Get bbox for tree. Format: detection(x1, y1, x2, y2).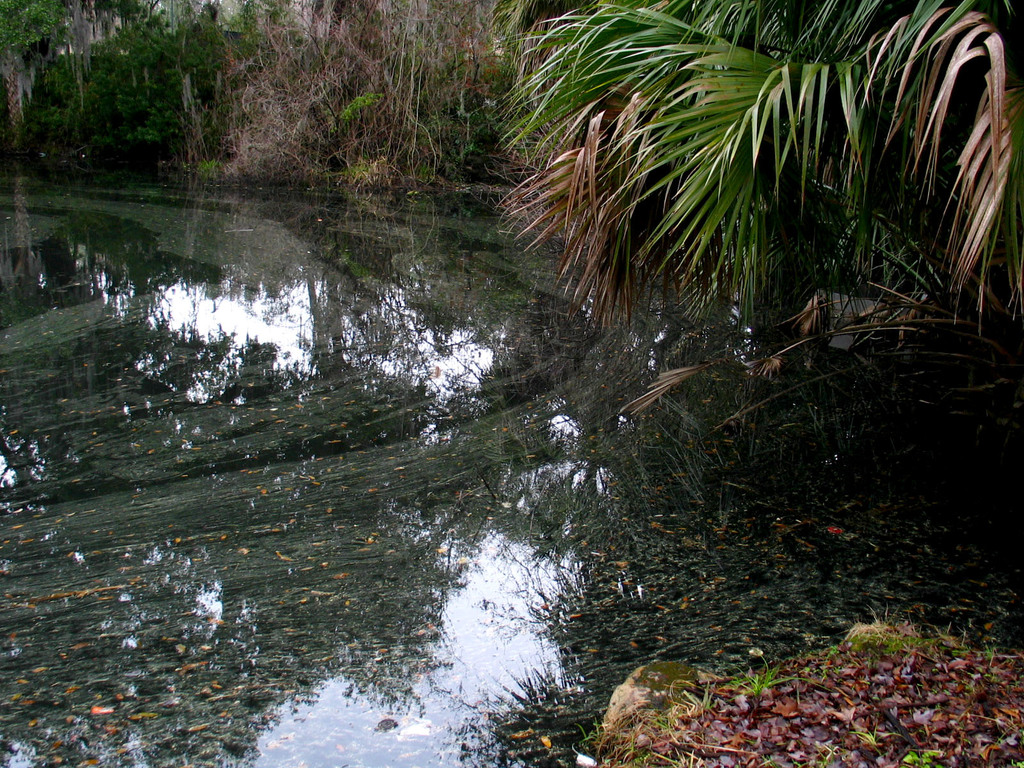
detection(498, 5, 1021, 388).
